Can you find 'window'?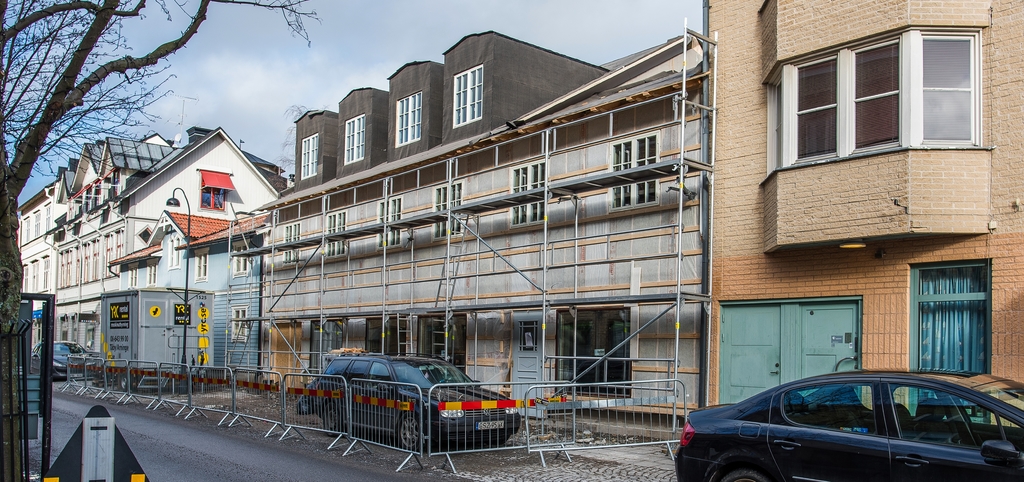
Yes, bounding box: bbox=[388, 88, 426, 149].
